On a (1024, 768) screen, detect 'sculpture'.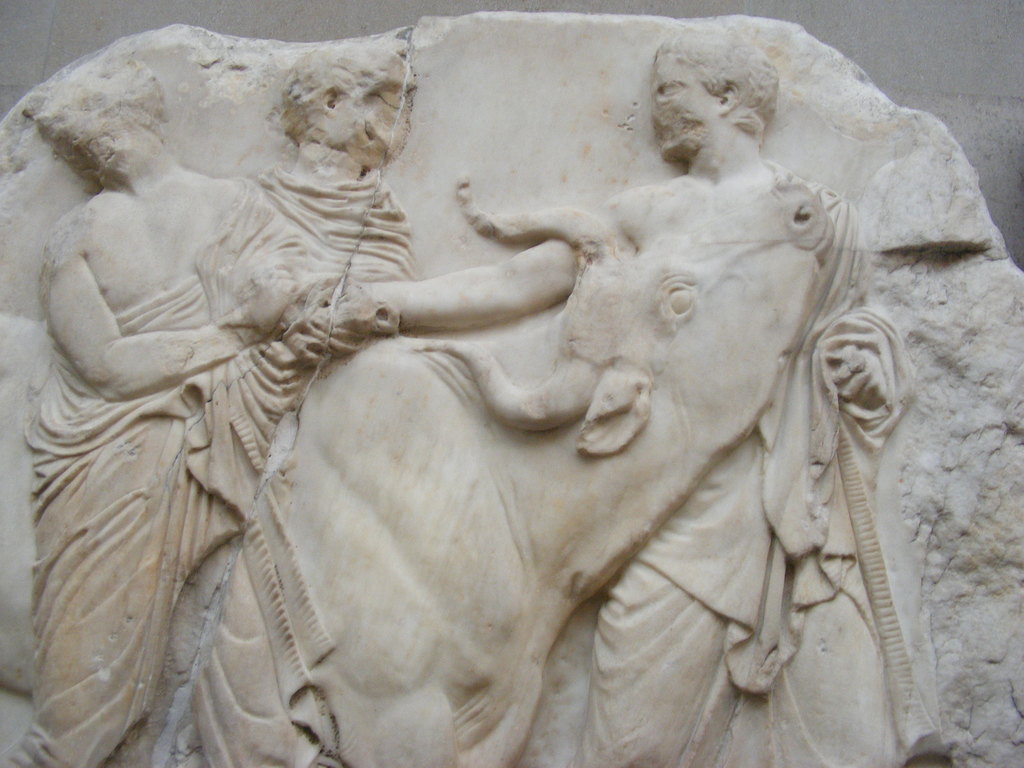
[left=1, top=7, right=1009, bottom=766].
